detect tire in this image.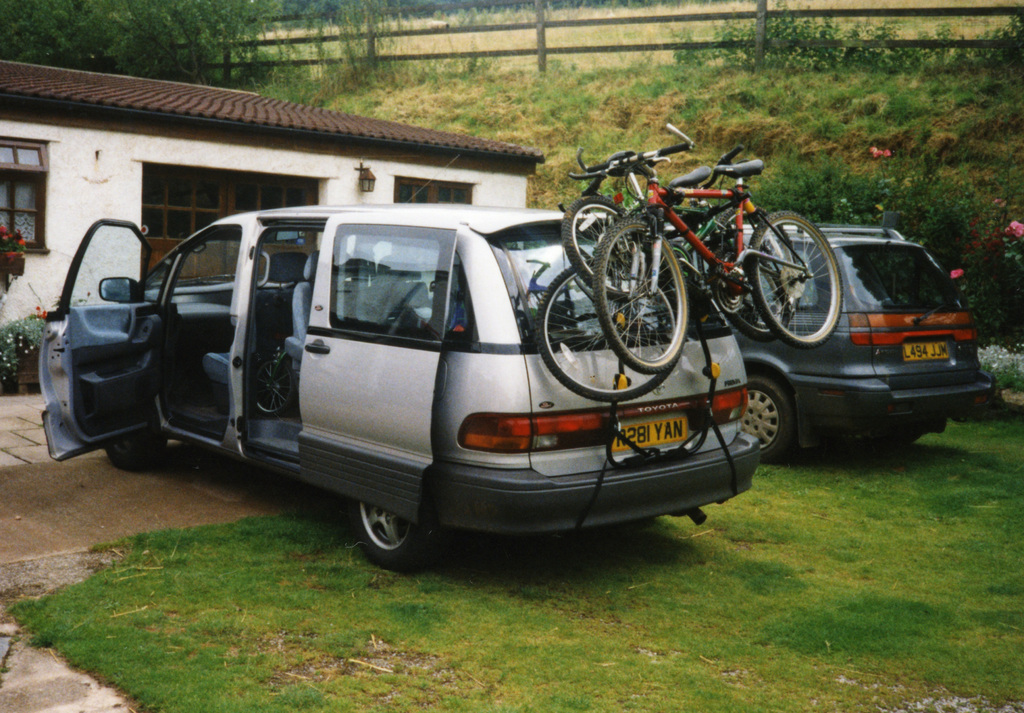
Detection: {"x1": 104, "y1": 436, "x2": 166, "y2": 469}.
